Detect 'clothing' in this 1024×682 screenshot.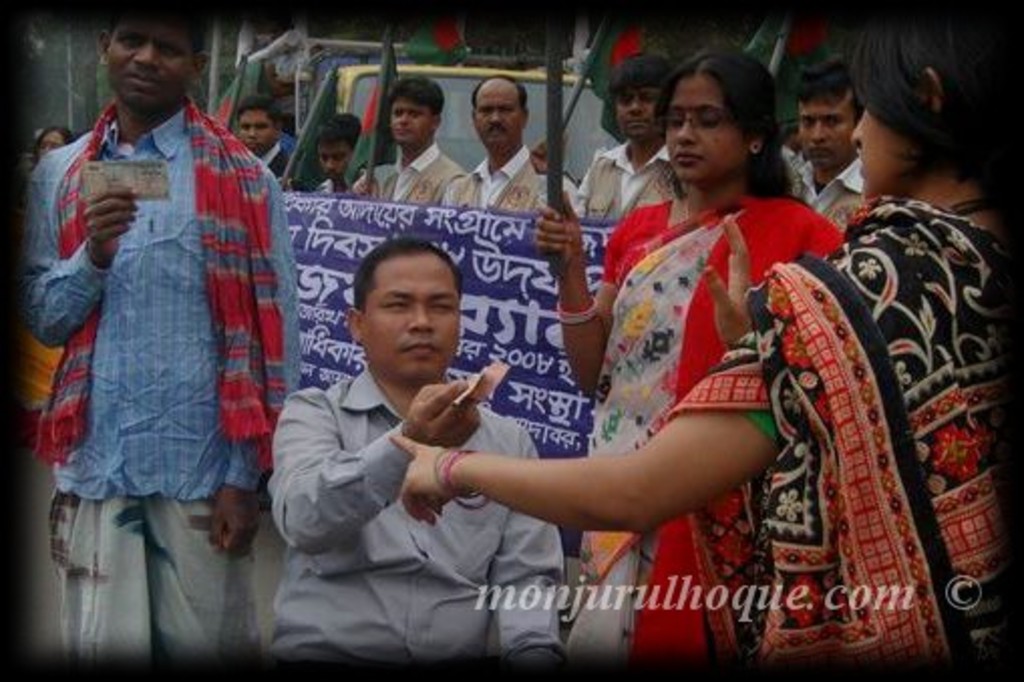
Detection: [477,149,589,221].
